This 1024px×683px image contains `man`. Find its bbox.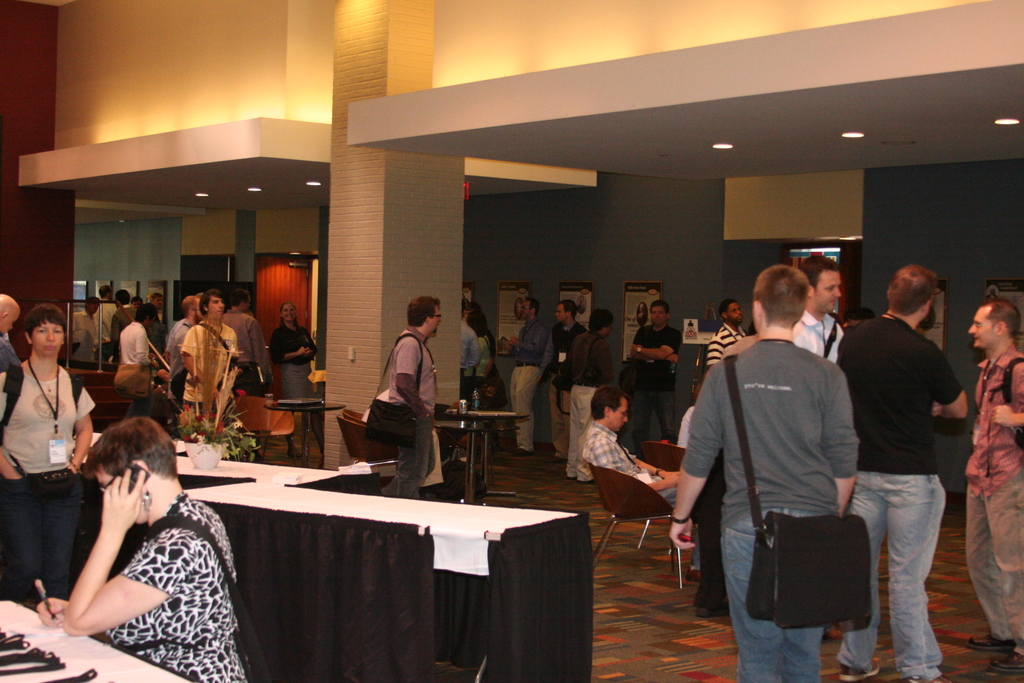
detection(220, 289, 269, 391).
